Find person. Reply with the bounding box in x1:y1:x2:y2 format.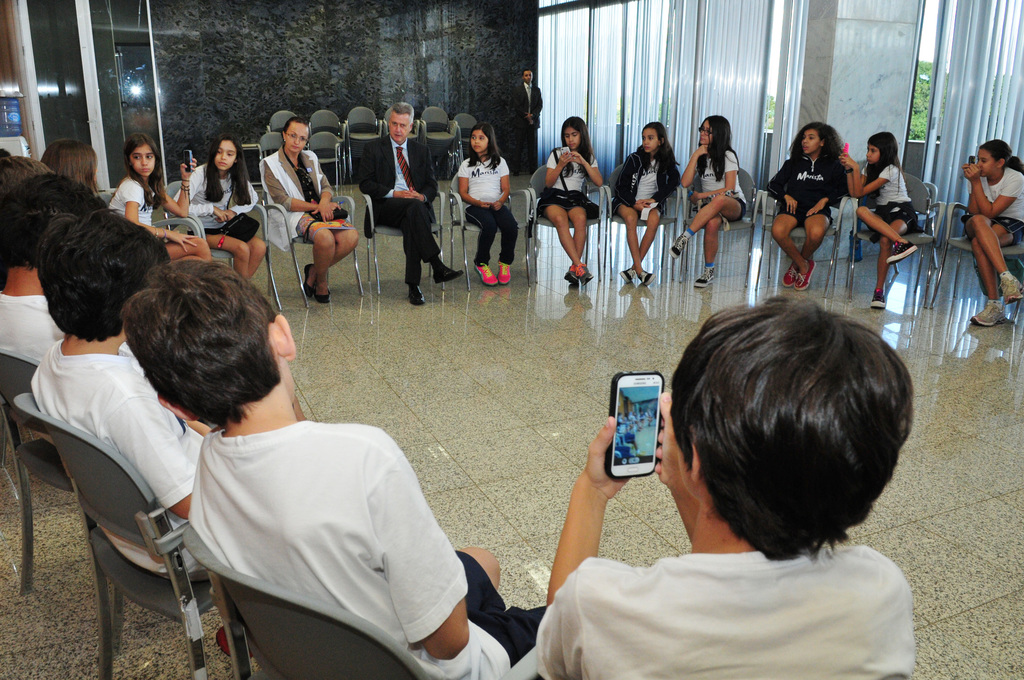
467:126:517:293.
